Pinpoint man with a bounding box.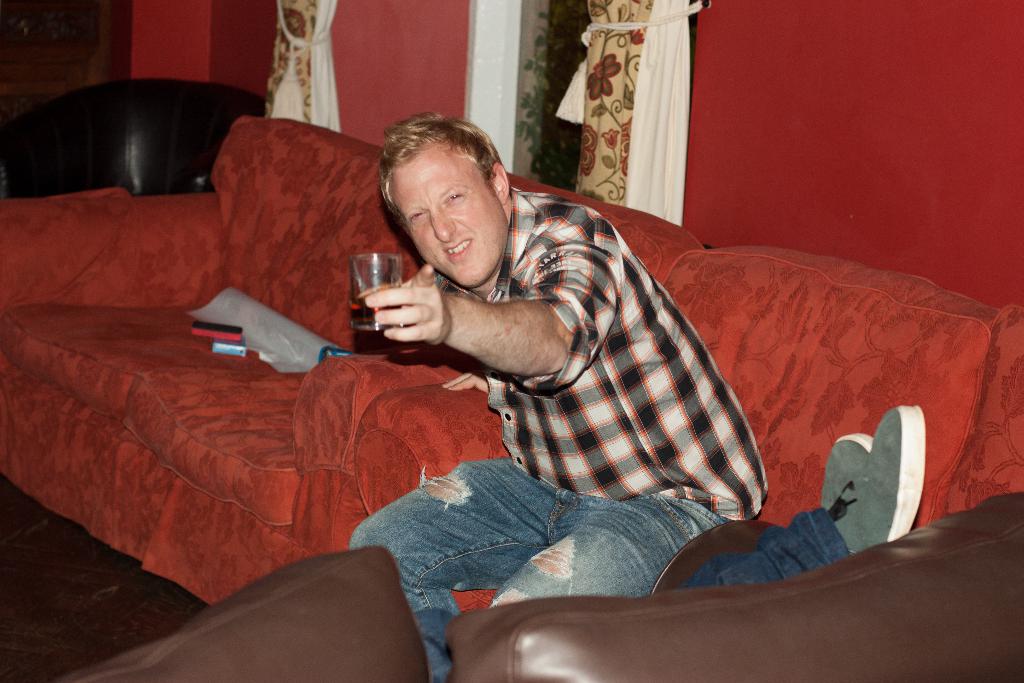
x1=359, y1=103, x2=777, y2=677.
